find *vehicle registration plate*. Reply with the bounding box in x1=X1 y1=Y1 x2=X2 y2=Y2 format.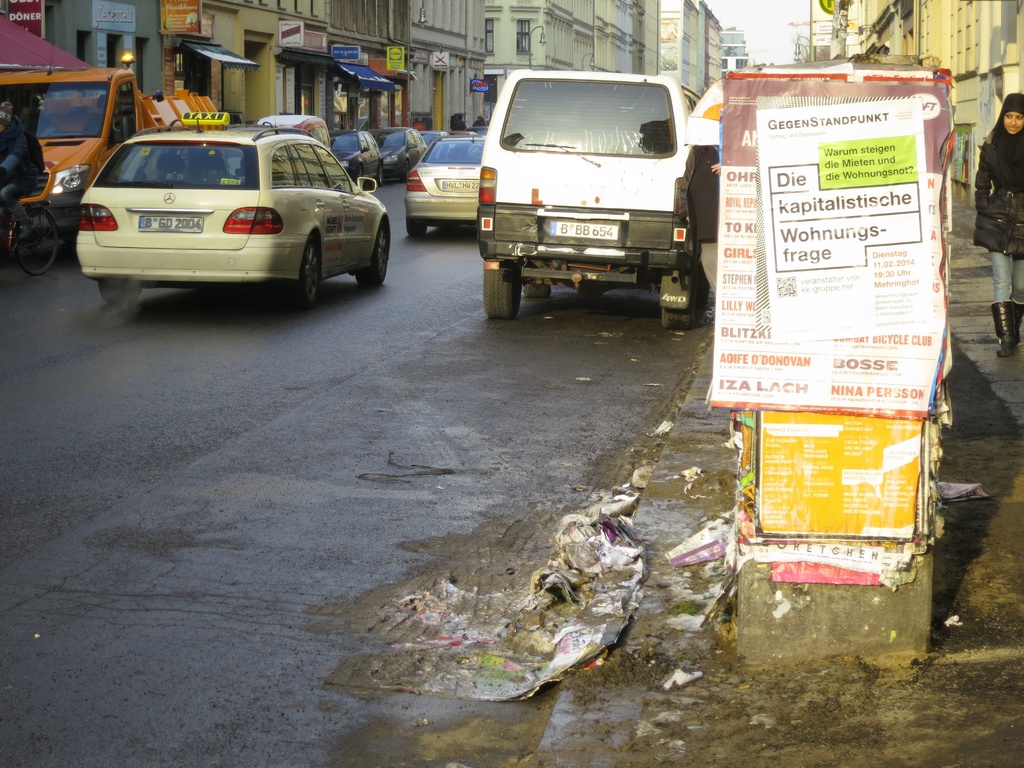
x1=139 y1=216 x2=204 y2=234.
